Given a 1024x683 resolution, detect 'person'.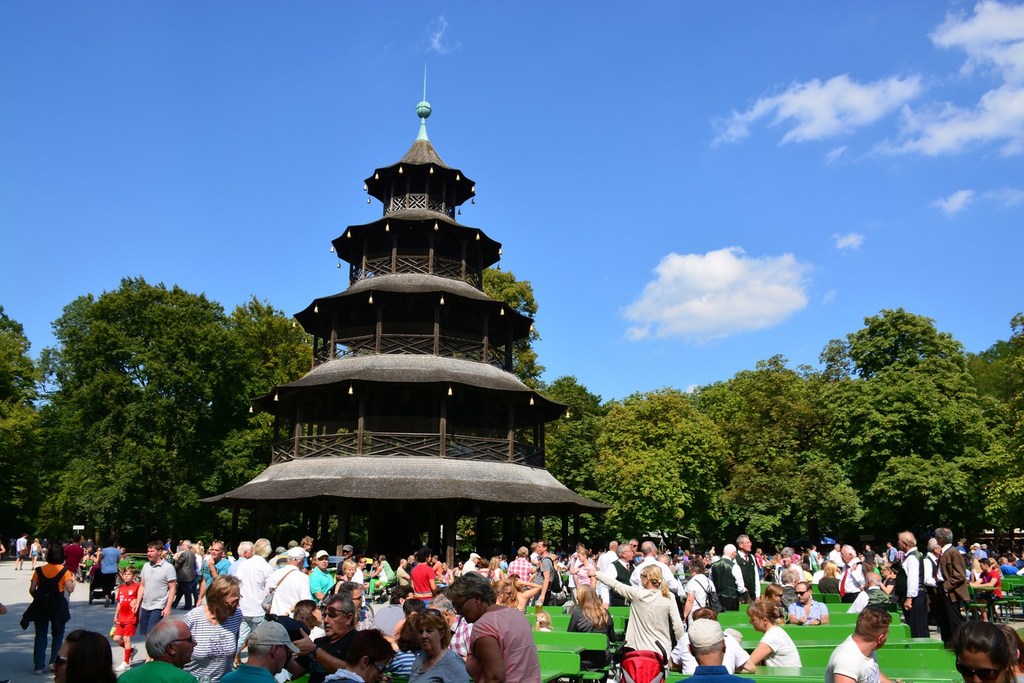
l=892, t=534, r=934, b=638.
